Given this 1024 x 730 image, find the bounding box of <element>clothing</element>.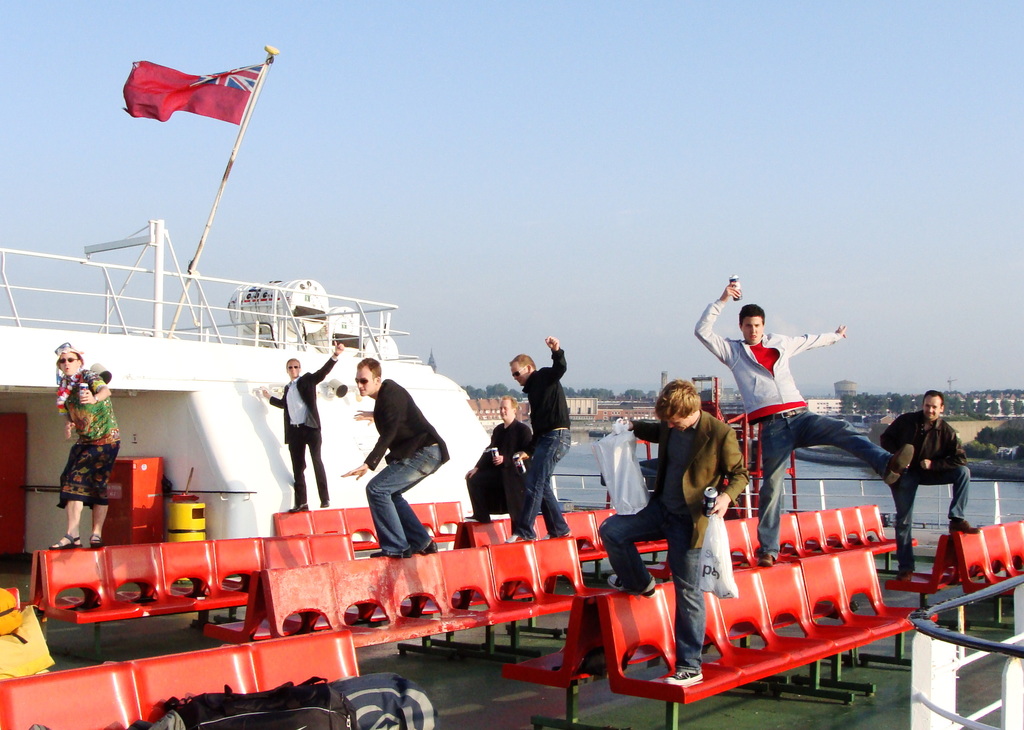
<box>362,377,452,554</box>.
